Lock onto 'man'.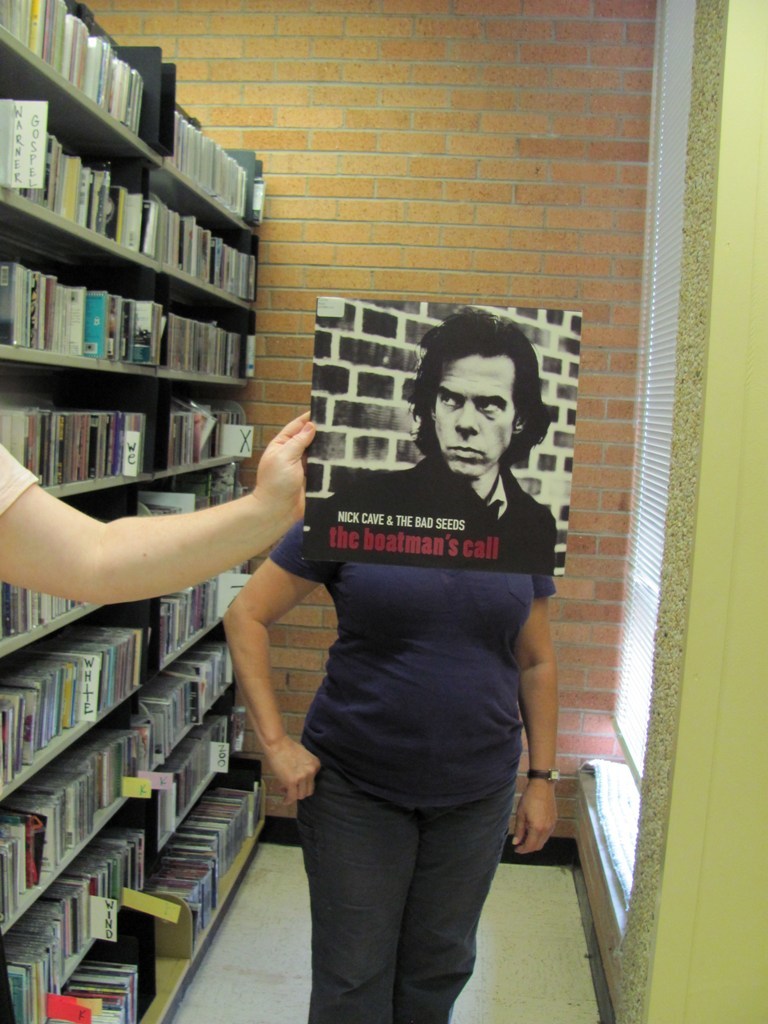
Locked: BBox(263, 299, 570, 1020).
